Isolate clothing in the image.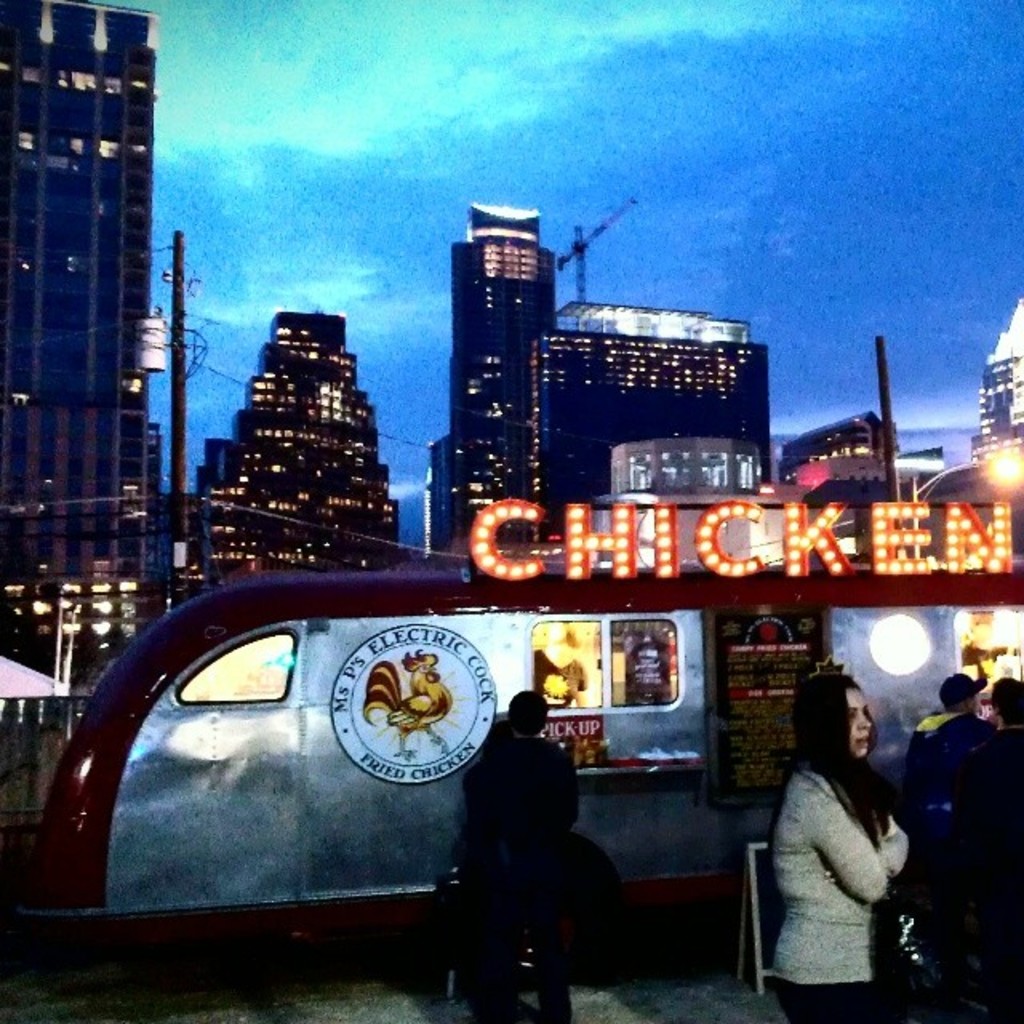
Isolated region: box=[454, 698, 578, 995].
